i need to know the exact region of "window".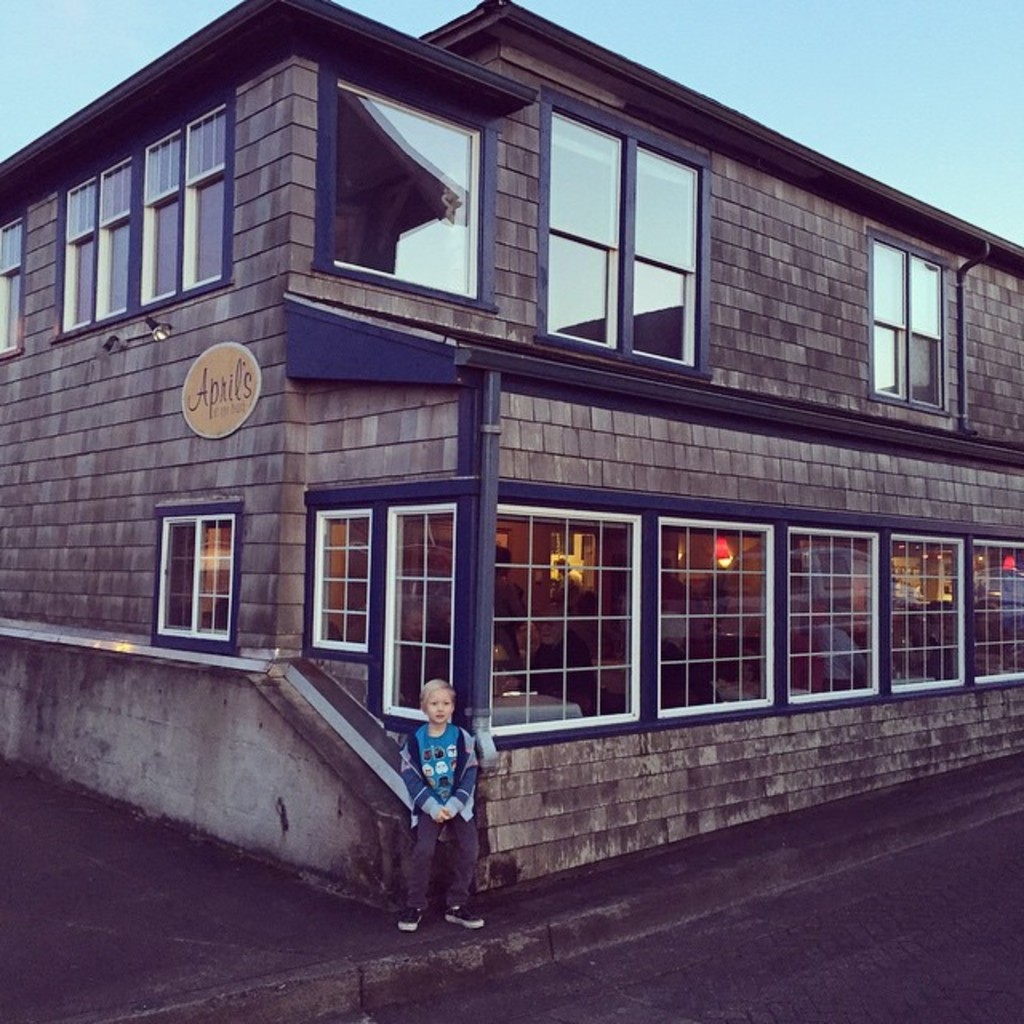
Region: [141, 490, 251, 648].
